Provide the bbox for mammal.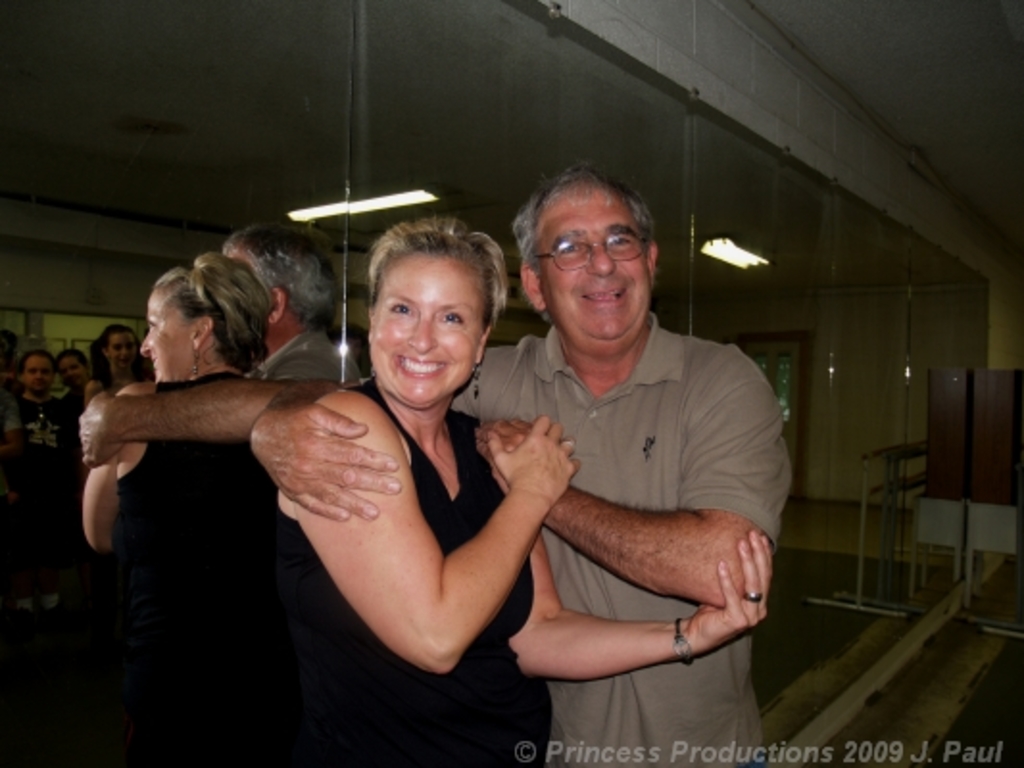
Rect(250, 150, 797, 766).
